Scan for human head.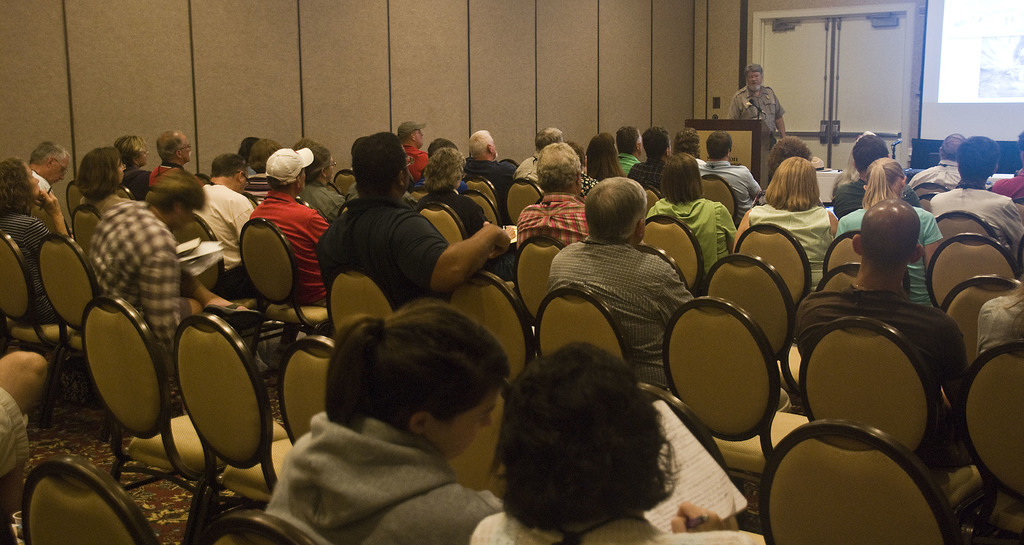
Scan result: {"x1": 27, "y1": 138, "x2": 72, "y2": 183}.
